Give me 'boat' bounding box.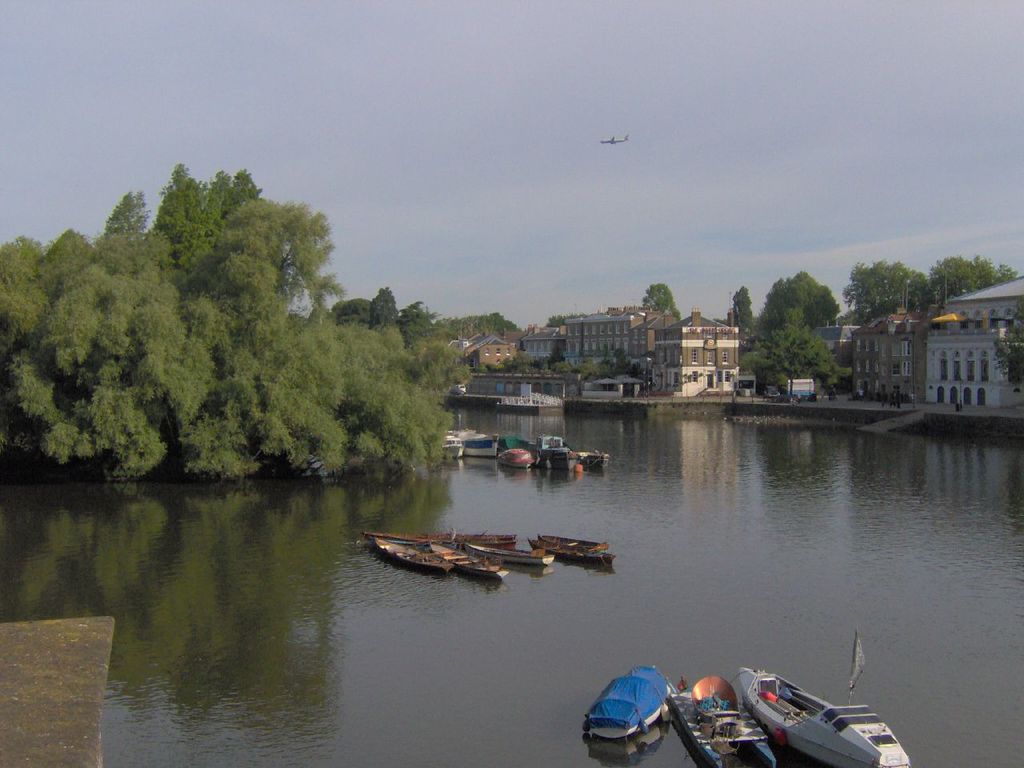
(left=733, top=626, right=913, bottom=767).
